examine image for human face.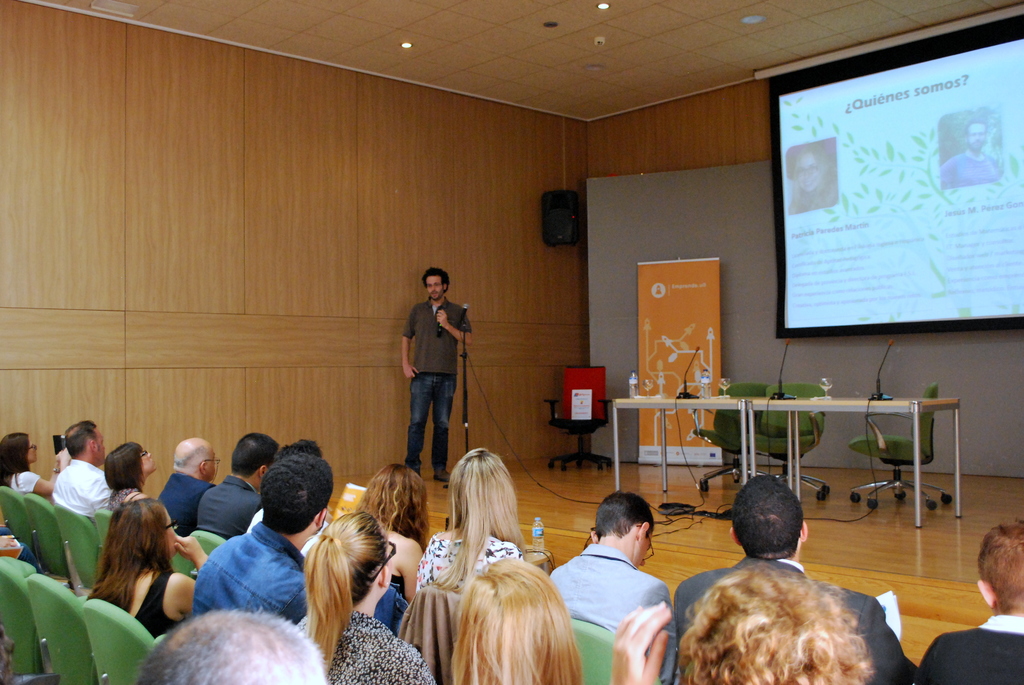
Examination result: 427/276/444/301.
